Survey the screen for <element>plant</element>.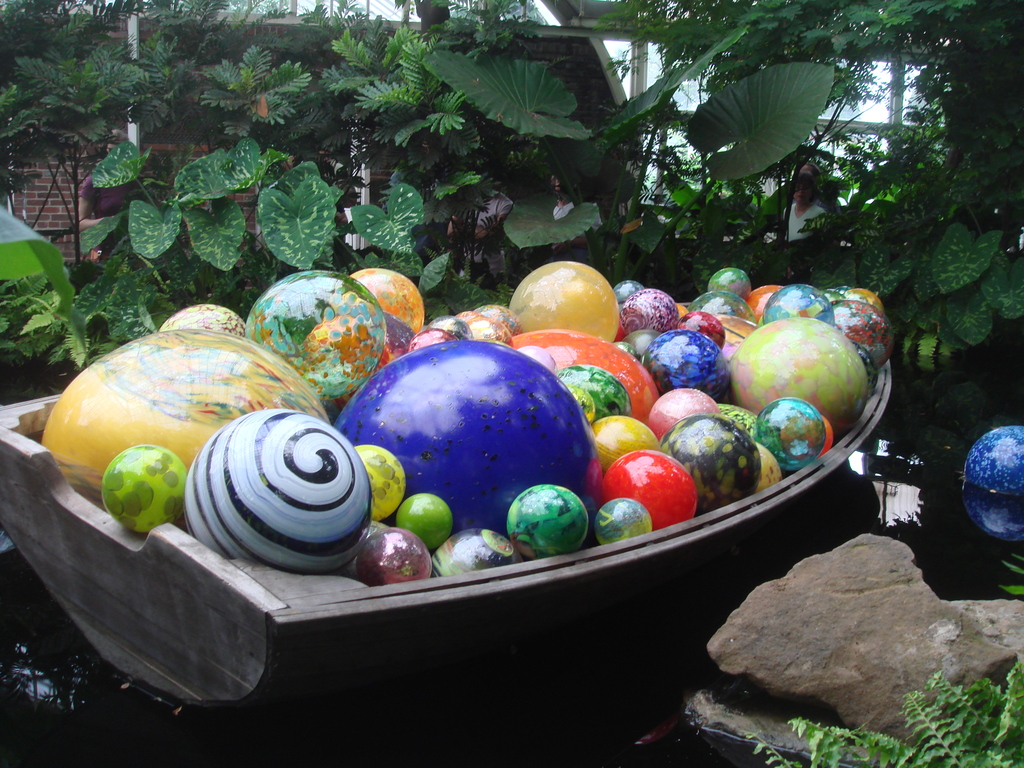
Survey found: {"x1": 1002, "y1": 547, "x2": 1023, "y2": 600}.
